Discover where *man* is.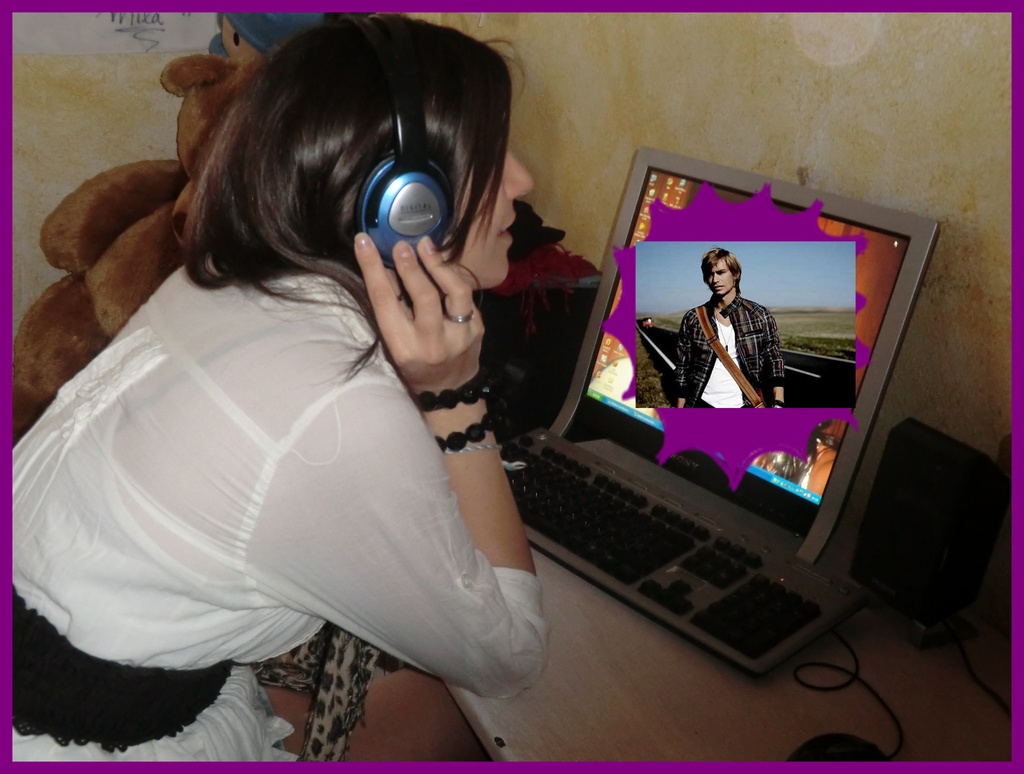
Discovered at 672, 245, 789, 429.
